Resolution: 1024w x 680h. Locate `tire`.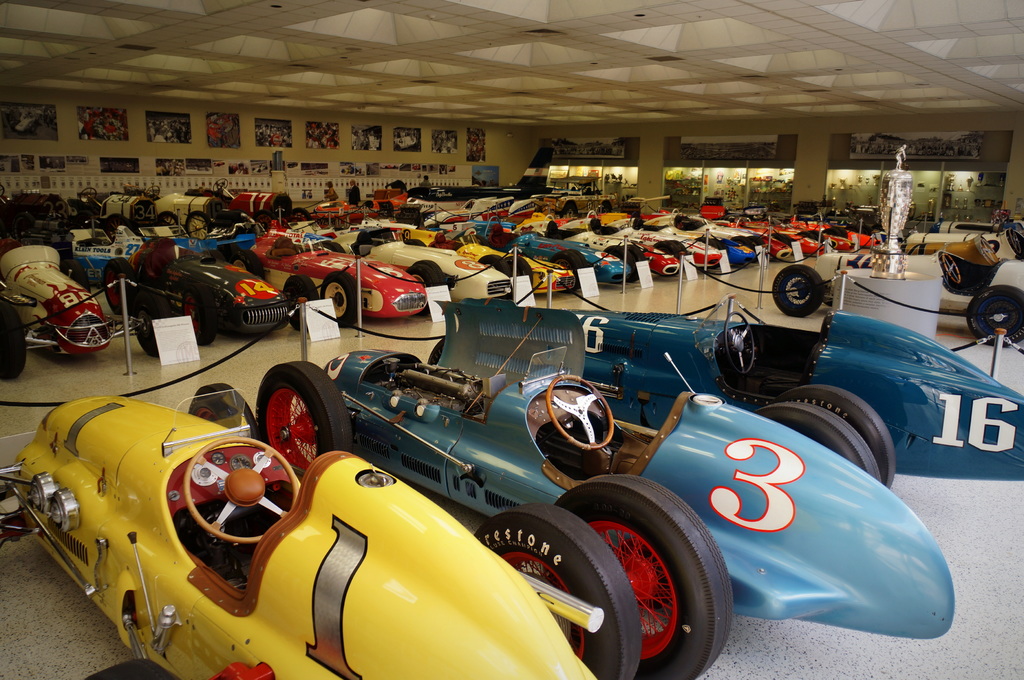
bbox=(863, 225, 870, 233).
